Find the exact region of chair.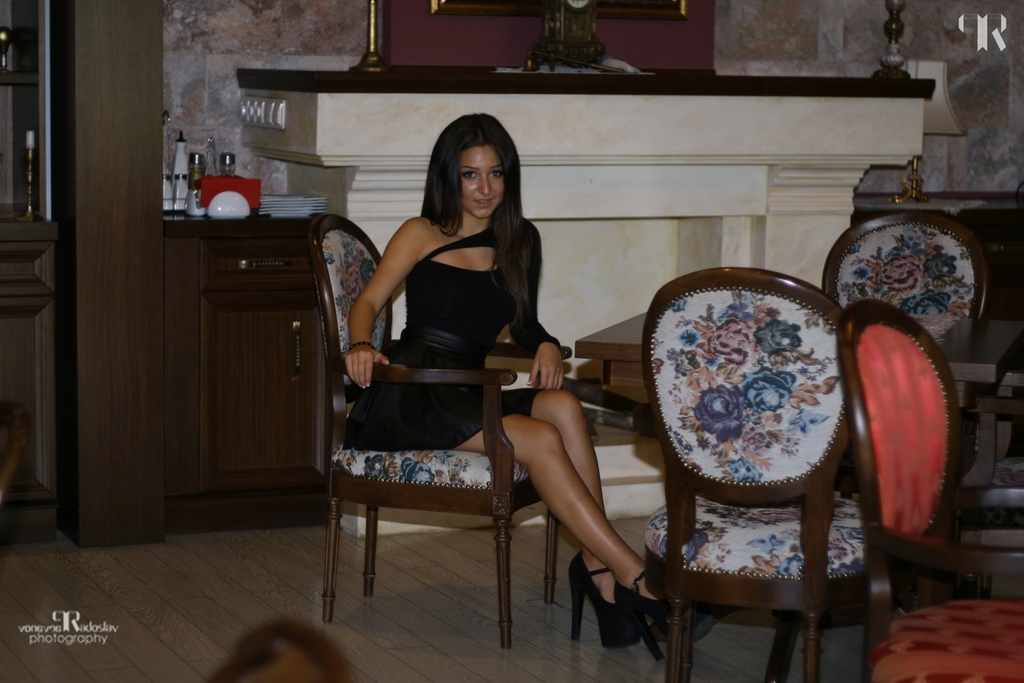
Exact region: box=[302, 212, 563, 622].
